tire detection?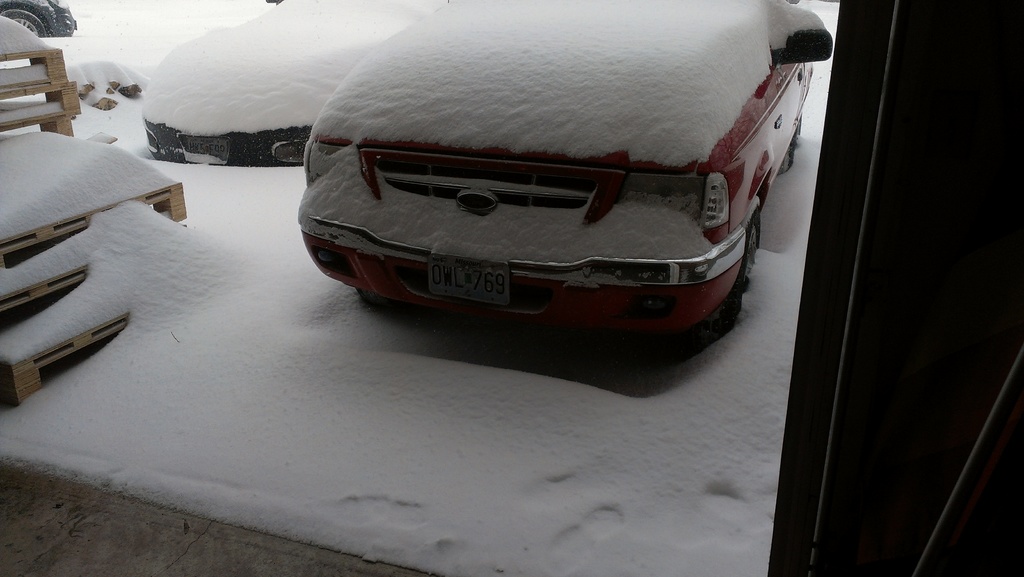
(726, 215, 760, 332)
